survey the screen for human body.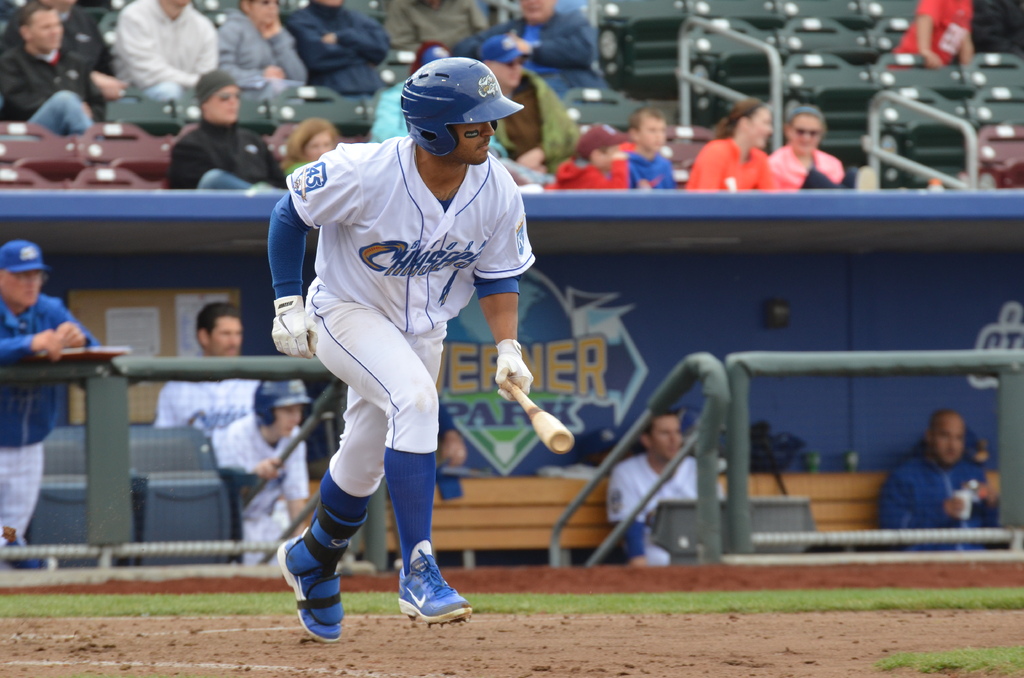
Survey found: [x1=0, y1=291, x2=99, y2=563].
